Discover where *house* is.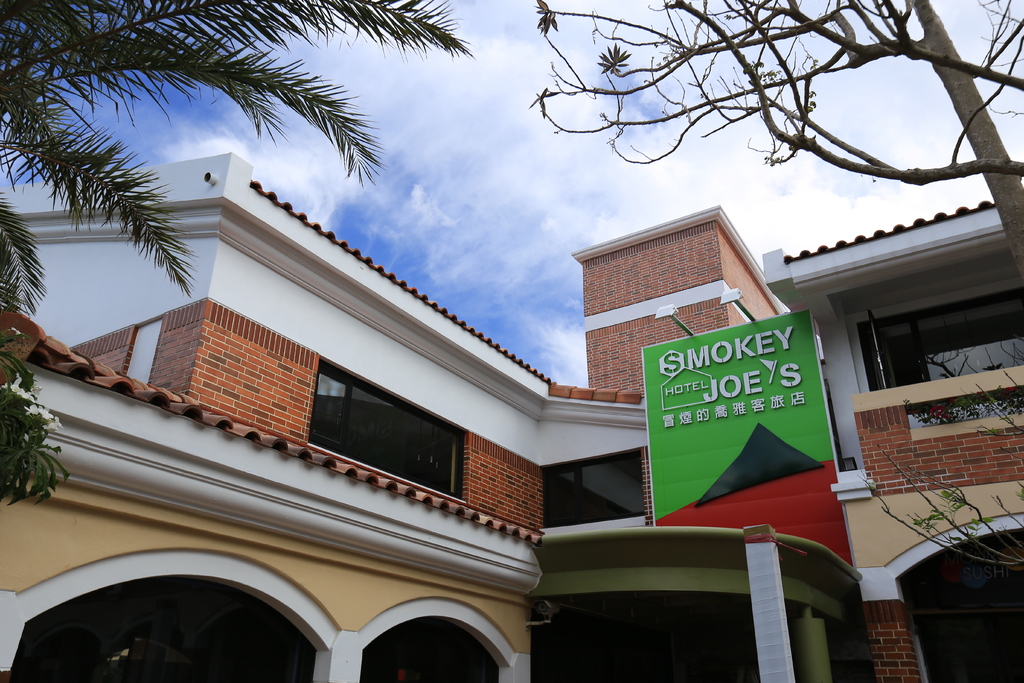
Discovered at 0 181 866 682.
